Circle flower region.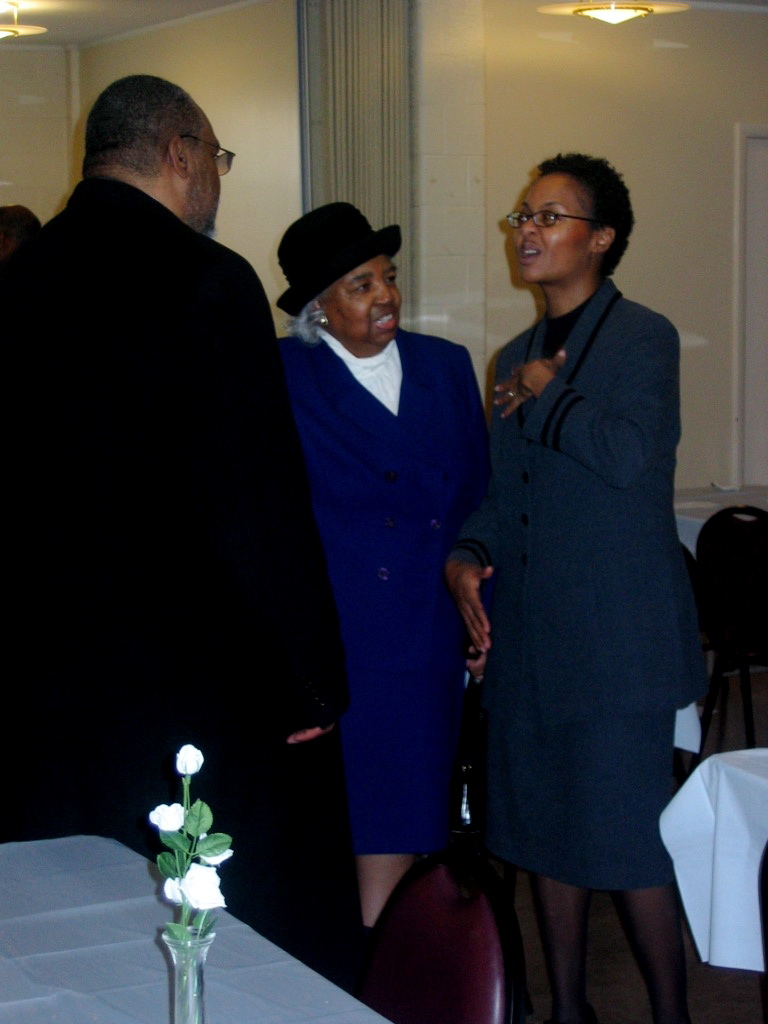
Region: <bbox>178, 870, 221, 908</bbox>.
